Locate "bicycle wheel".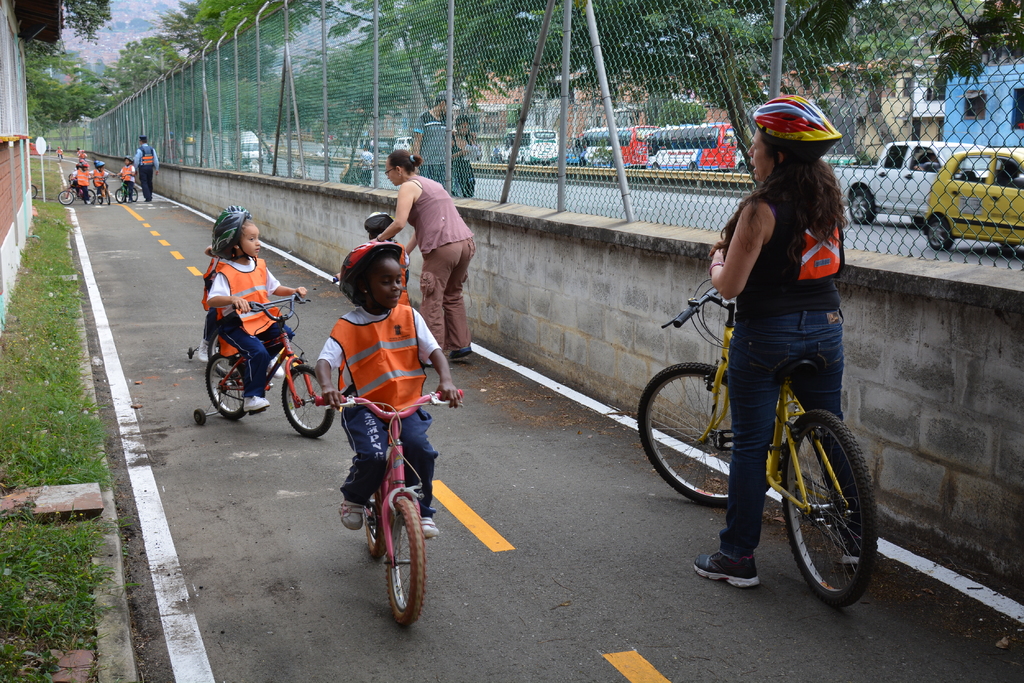
Bounding box: pyautogui.locateOnScreen(115, 188, 126, 205).
